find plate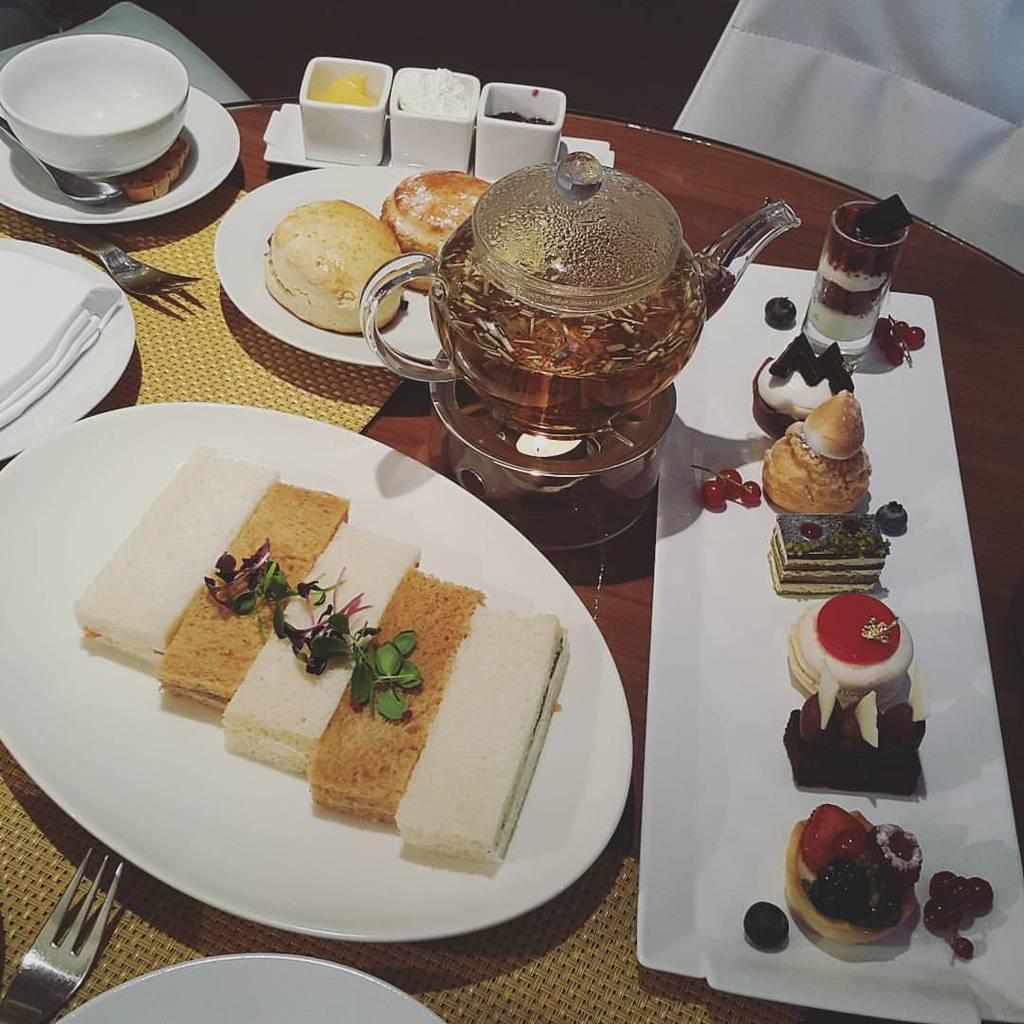
rect(211, 165, 498, 371)
